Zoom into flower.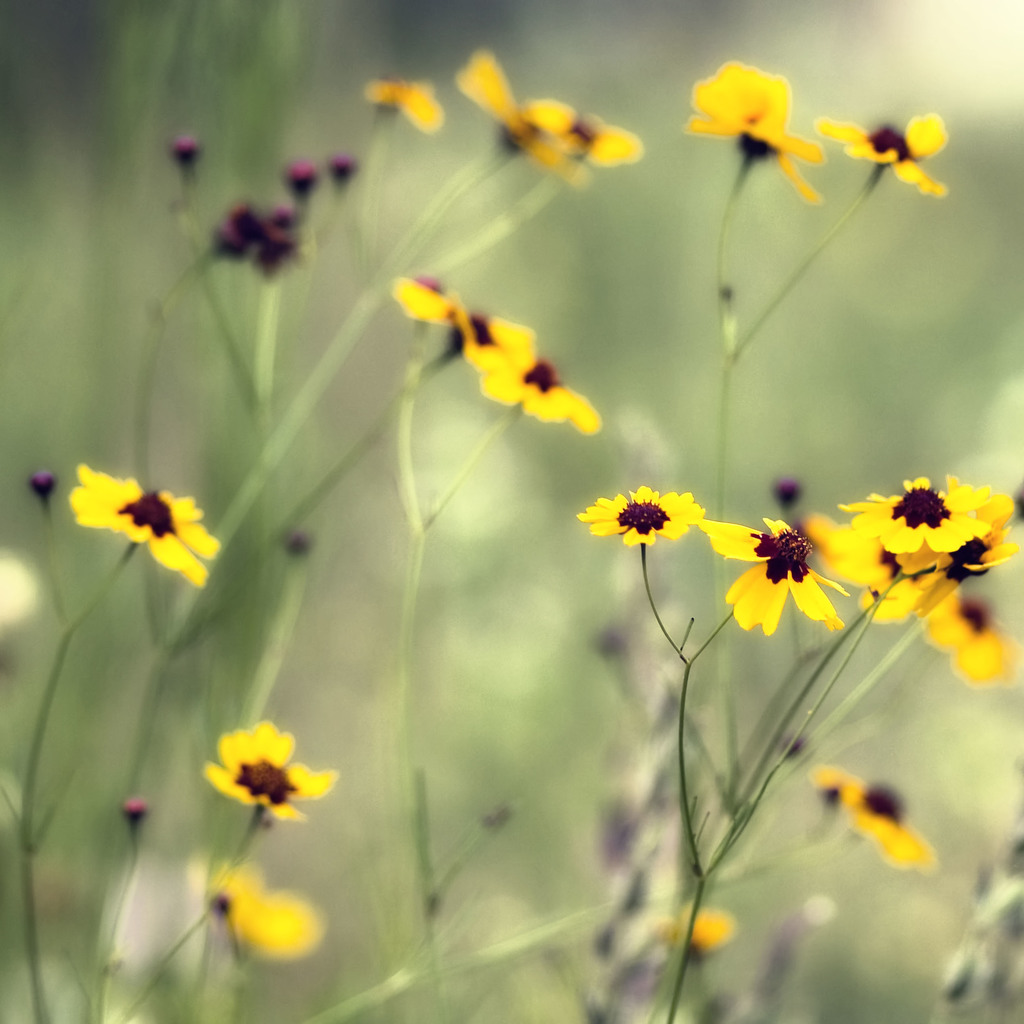
Zoom target: (x1=526, y1=93, x2=641, y2=172).
